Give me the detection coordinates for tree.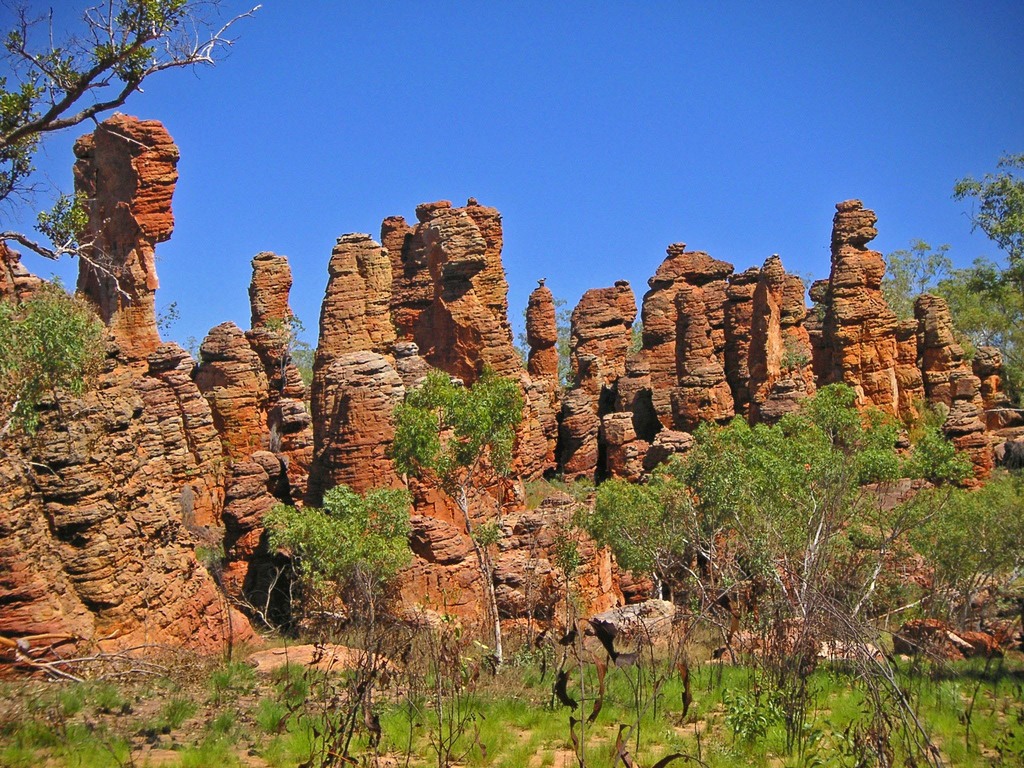
x1=935 y1=247 x2=1023 y2=345.
